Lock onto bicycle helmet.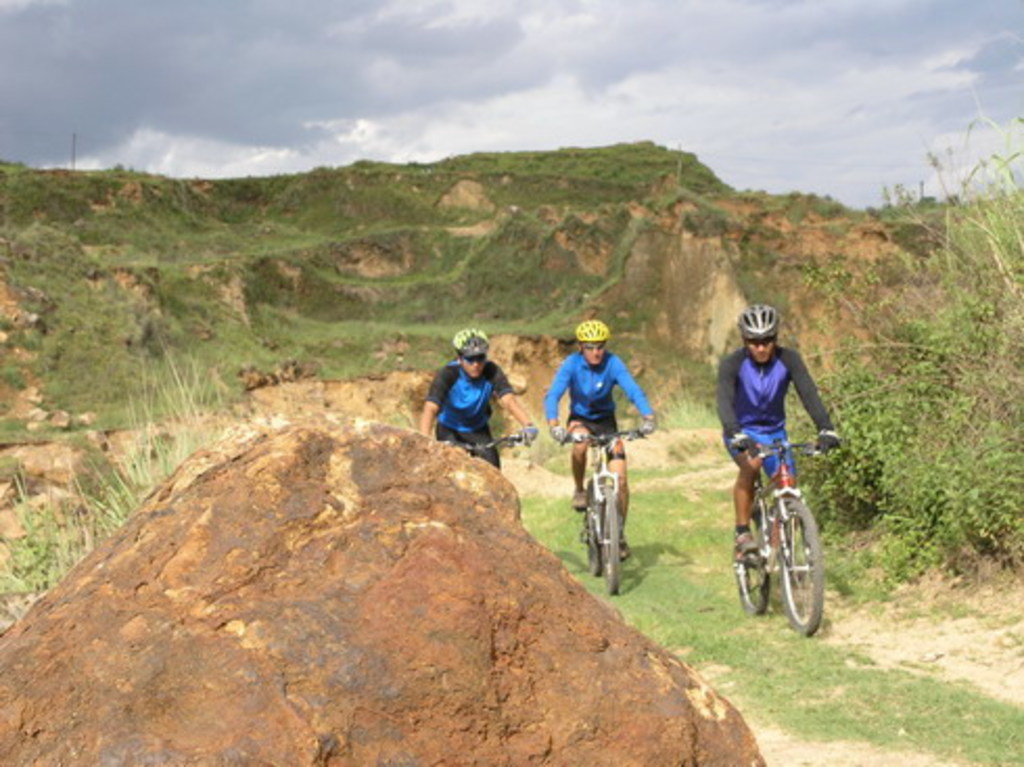
Locked: bbox(456, 328, 491, 366).
